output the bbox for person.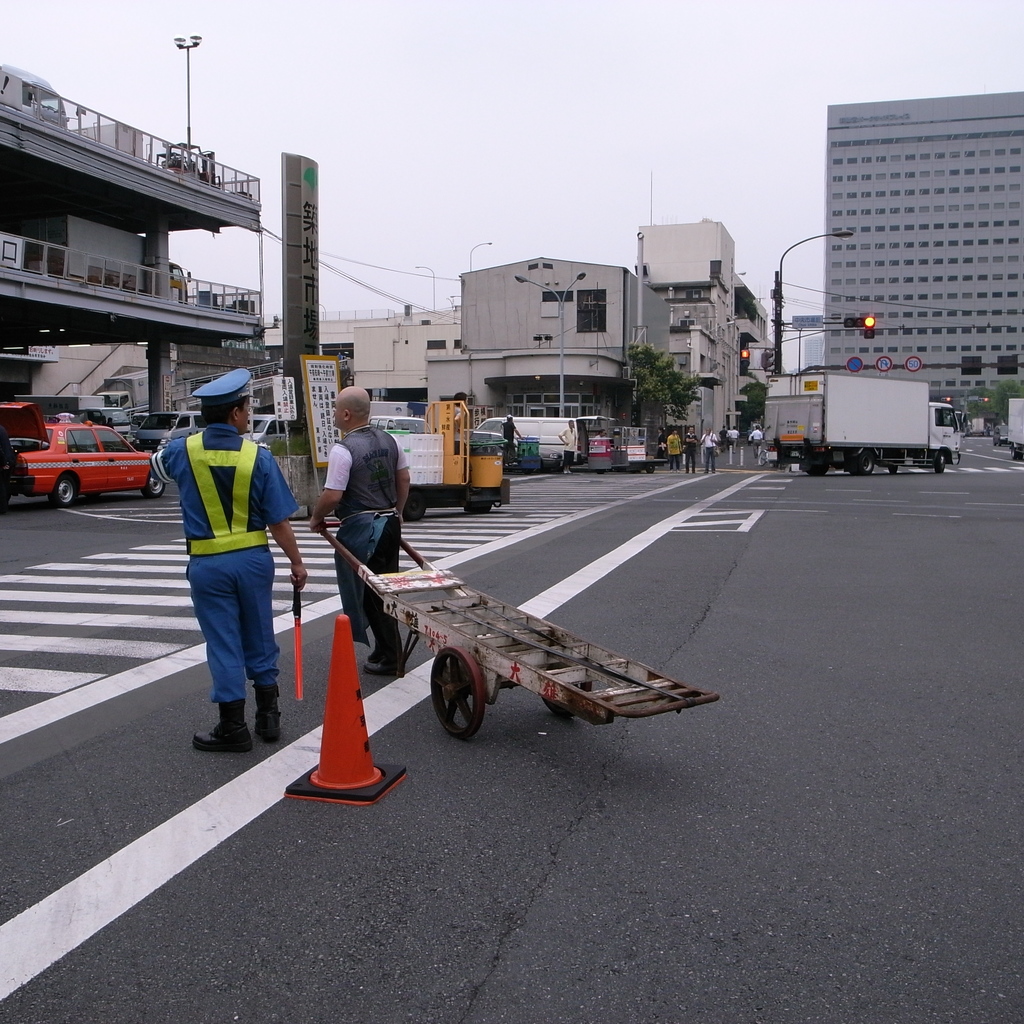
x1=313 y1=390 x2=414 y2=676.
